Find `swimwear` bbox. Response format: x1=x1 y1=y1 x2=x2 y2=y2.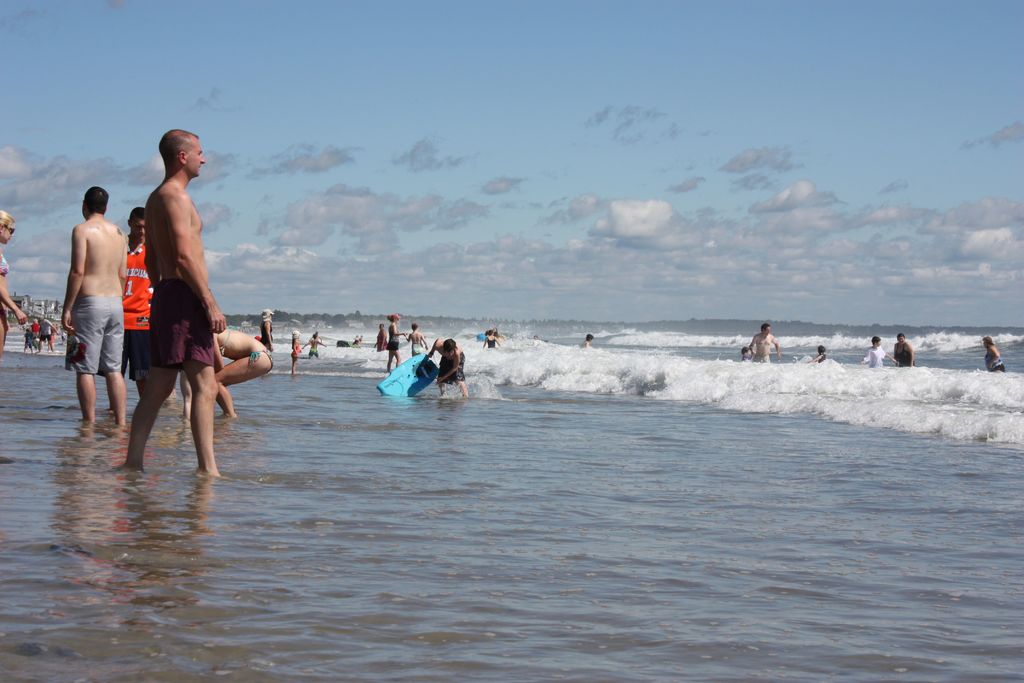
x1=754 y1=350 x2=769 y2=367.
